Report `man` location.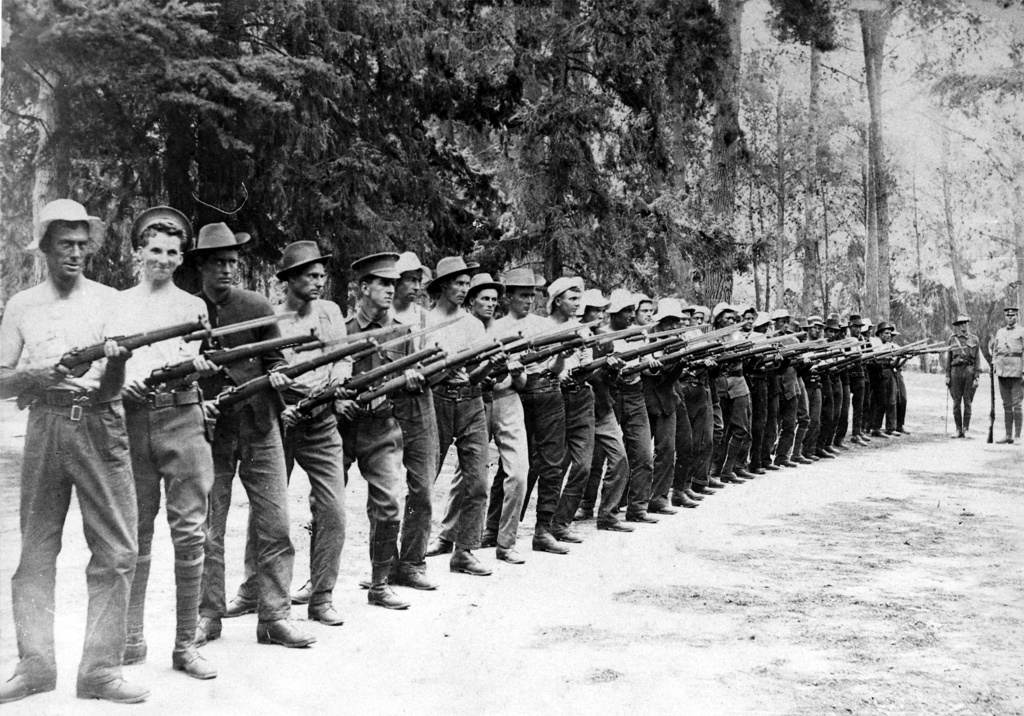
Report: [0,199,218,715].
